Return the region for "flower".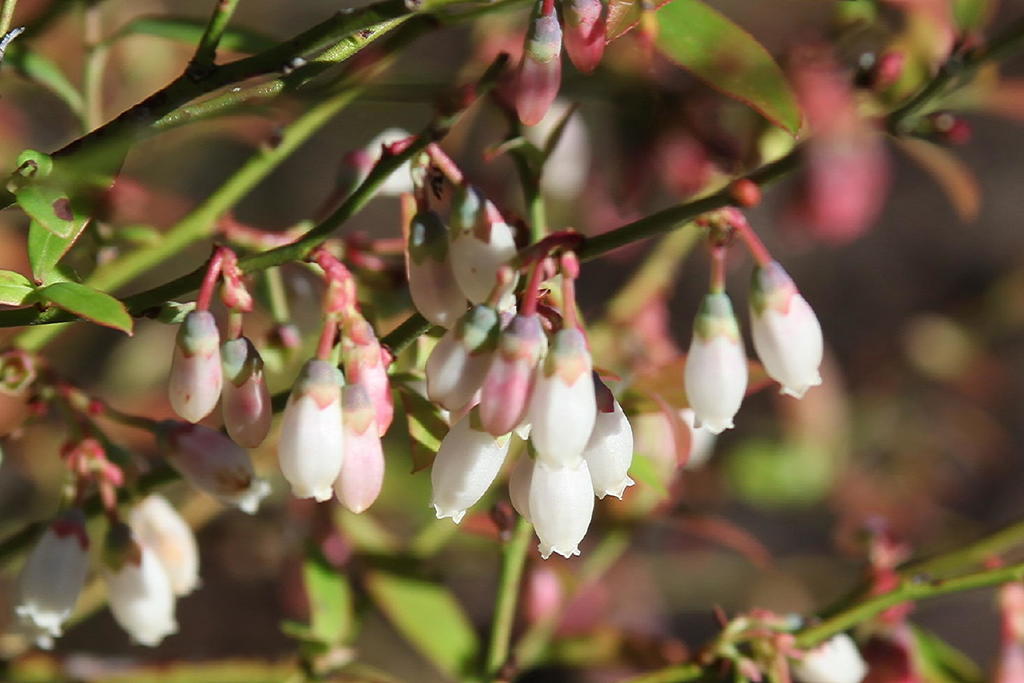
(516, 9, 559, 122).
